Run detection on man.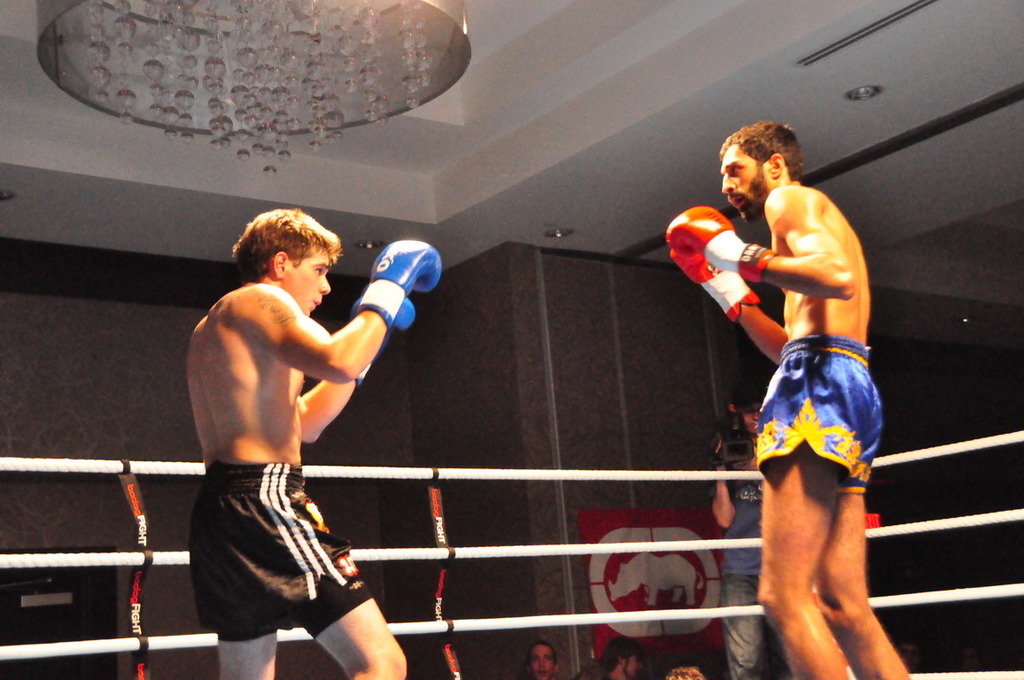
Result: box(601, 636, 661, 679).
